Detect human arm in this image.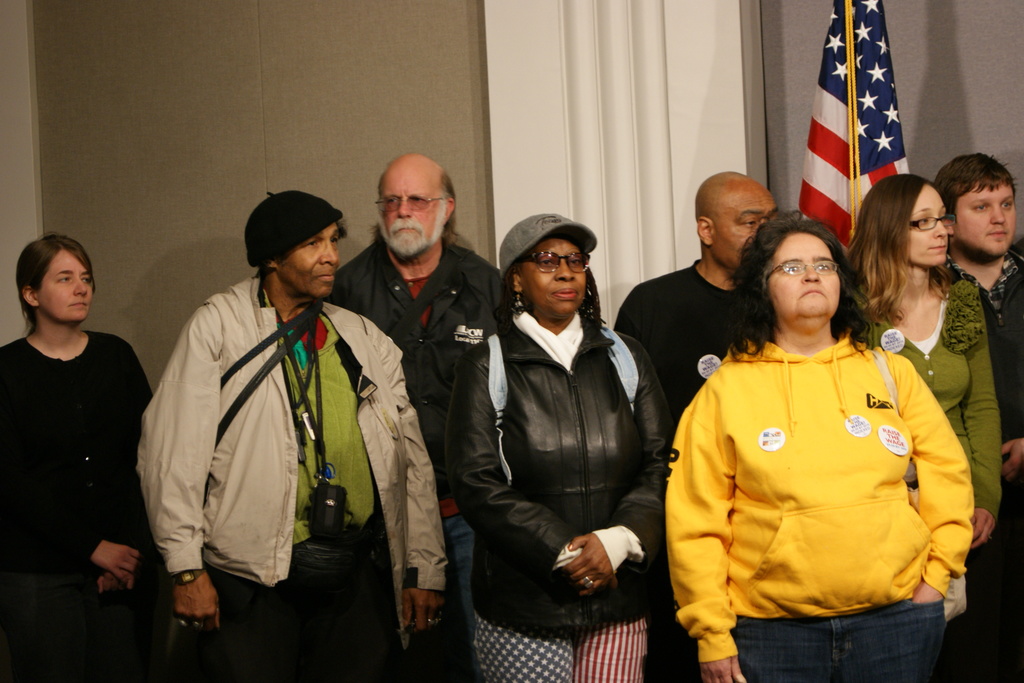
Detection: select_region(858, 295, 879, 341).
